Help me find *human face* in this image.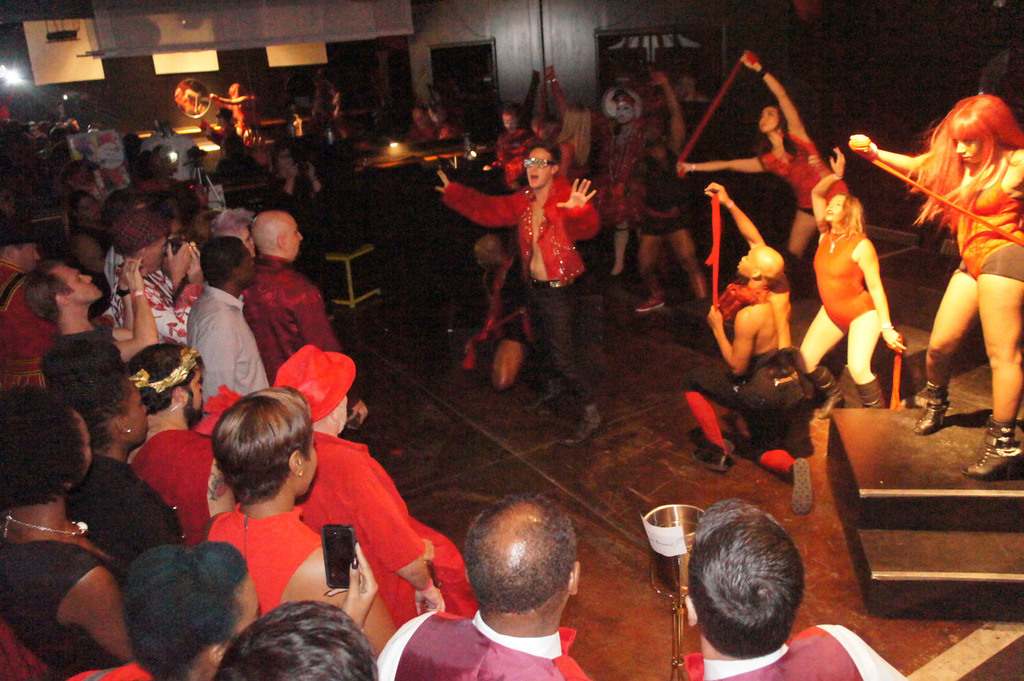
Found it: 51,266,106,303.
